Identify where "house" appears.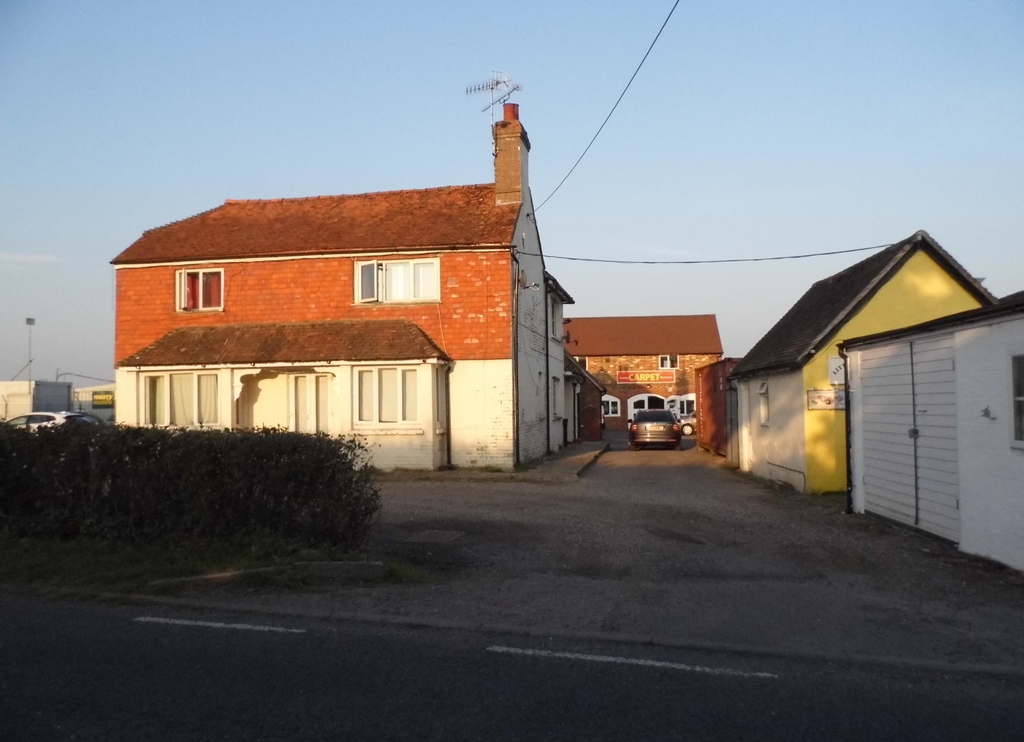
Appears at <box>834,284,1023,580</box>.
